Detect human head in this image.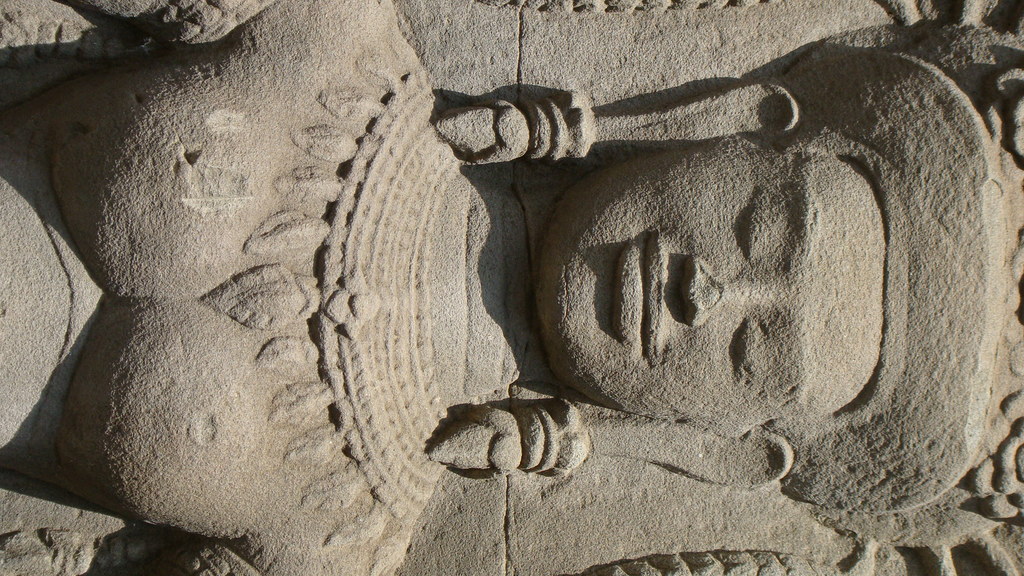
Detection: l=486, t=97, r=984, b=490.
